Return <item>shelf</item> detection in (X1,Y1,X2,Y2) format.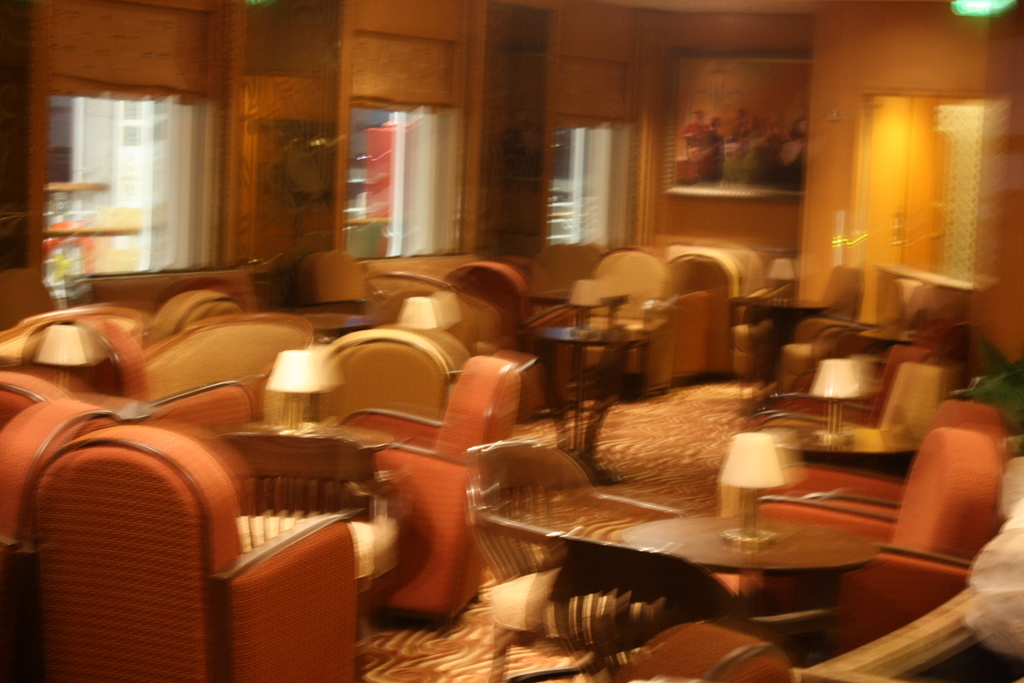
(33,177,169,278).
